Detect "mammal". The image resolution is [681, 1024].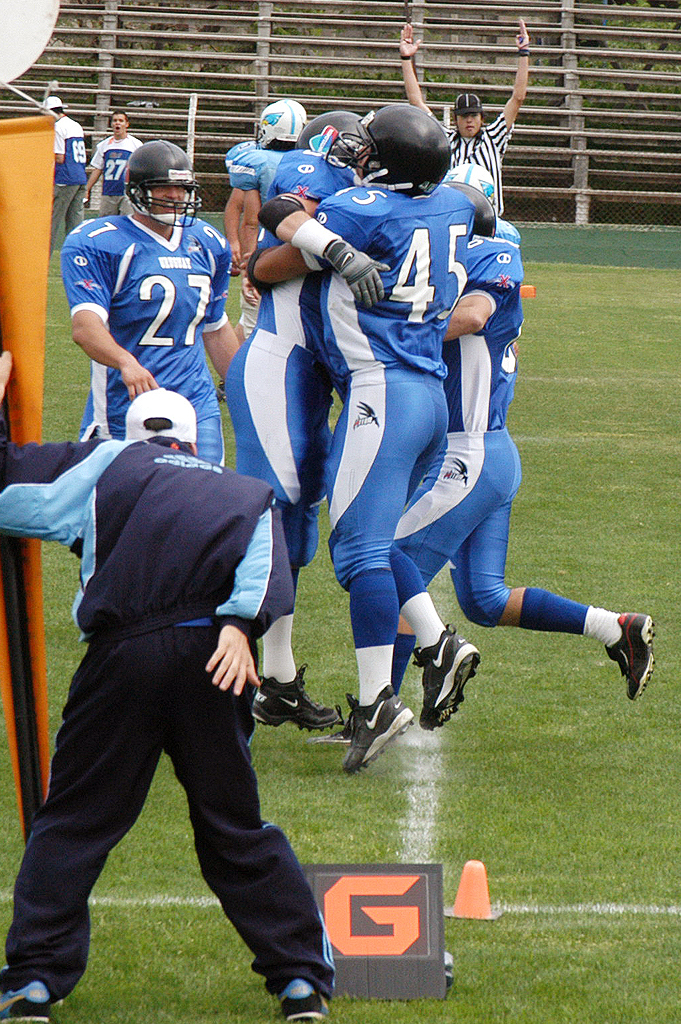
(x1=19, y1=383, x2=327, y2=1002).
